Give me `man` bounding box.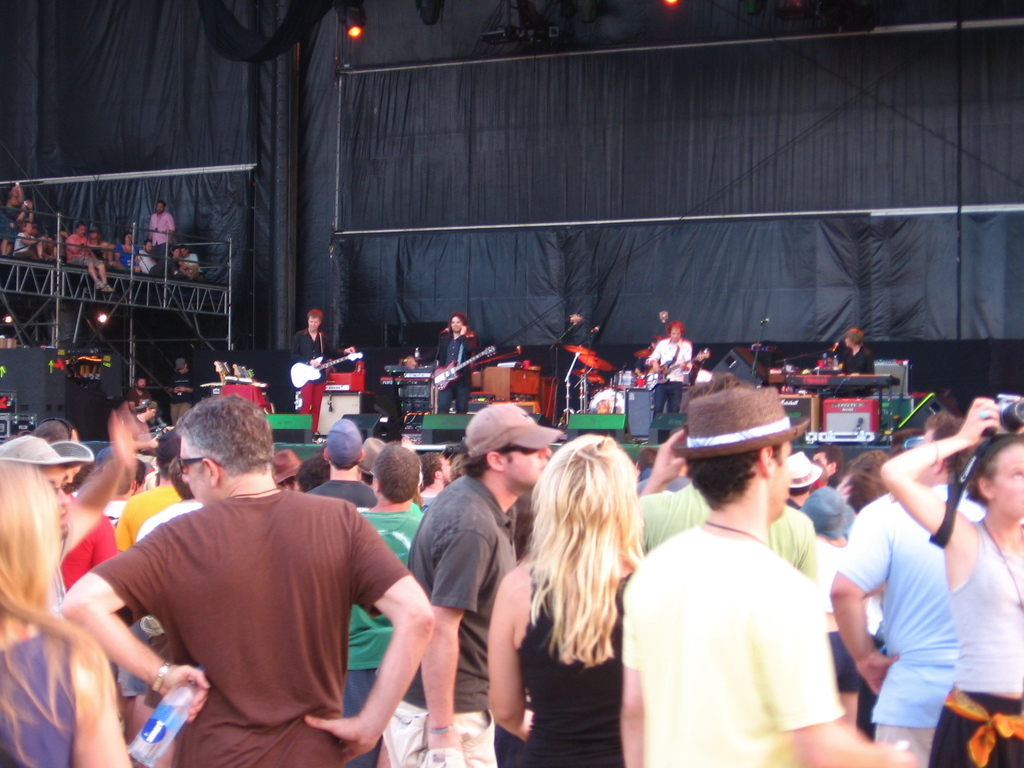
[left=0, top=434, right=74, bottom=618].
